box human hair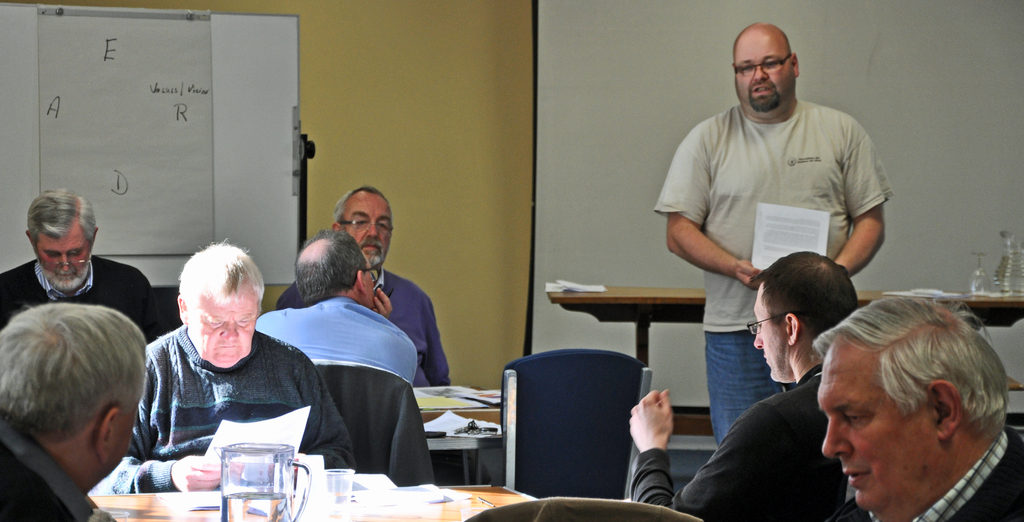
732 27 793 68
